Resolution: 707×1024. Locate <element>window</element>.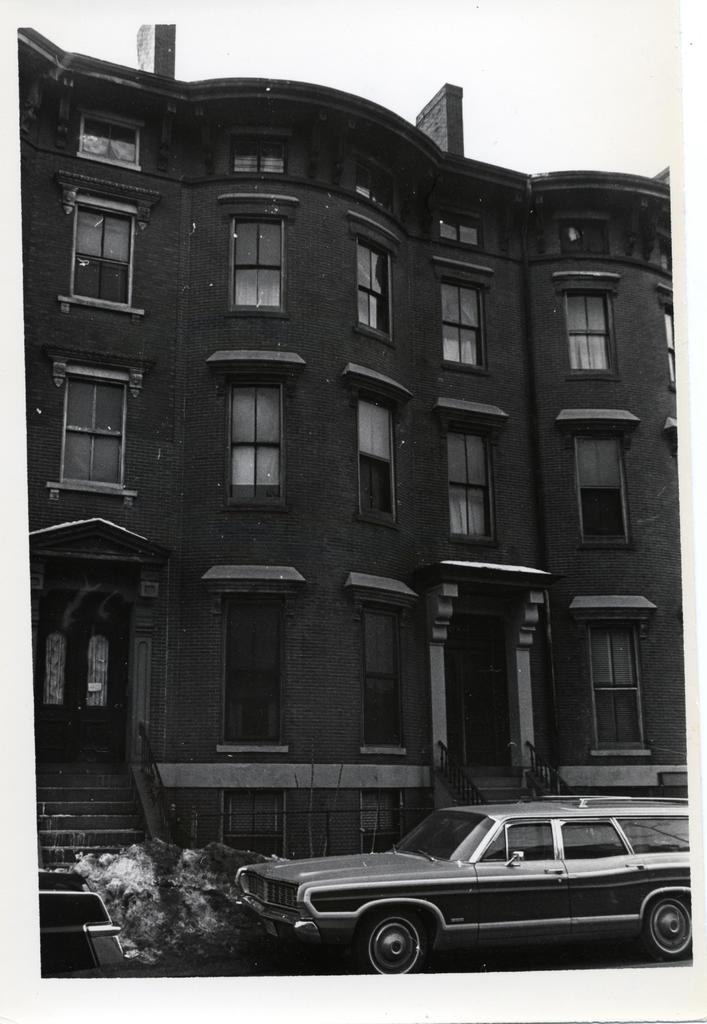
{"x1": 562, "y1": 414, "x2": 649, "y2": 563}.
